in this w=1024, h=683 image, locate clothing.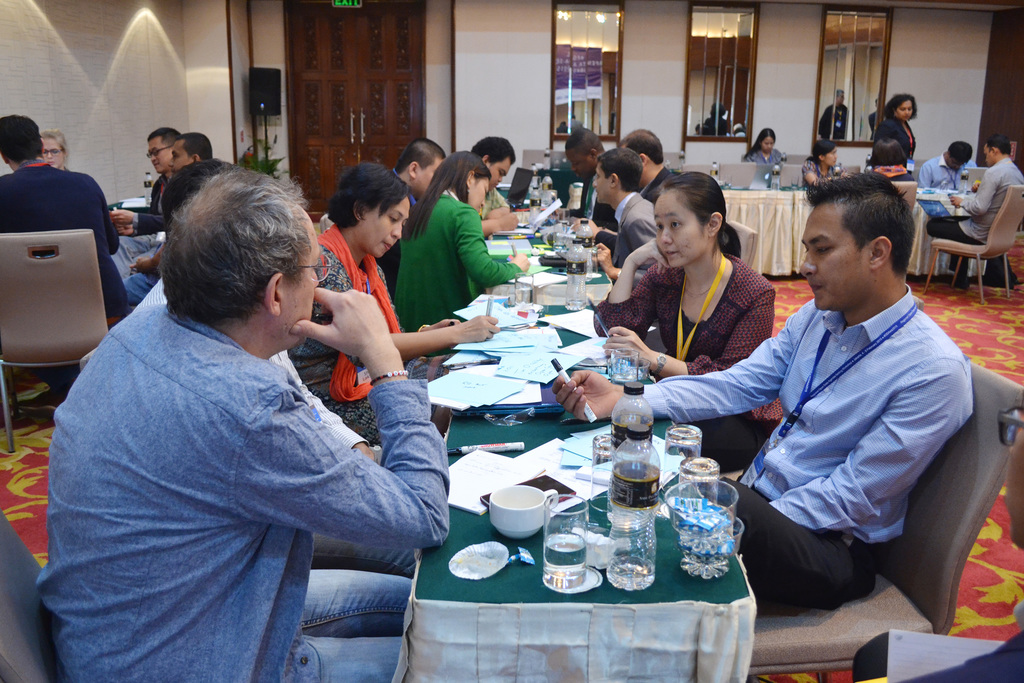
Bounding box: bbox(614, 197, 647, 259).
